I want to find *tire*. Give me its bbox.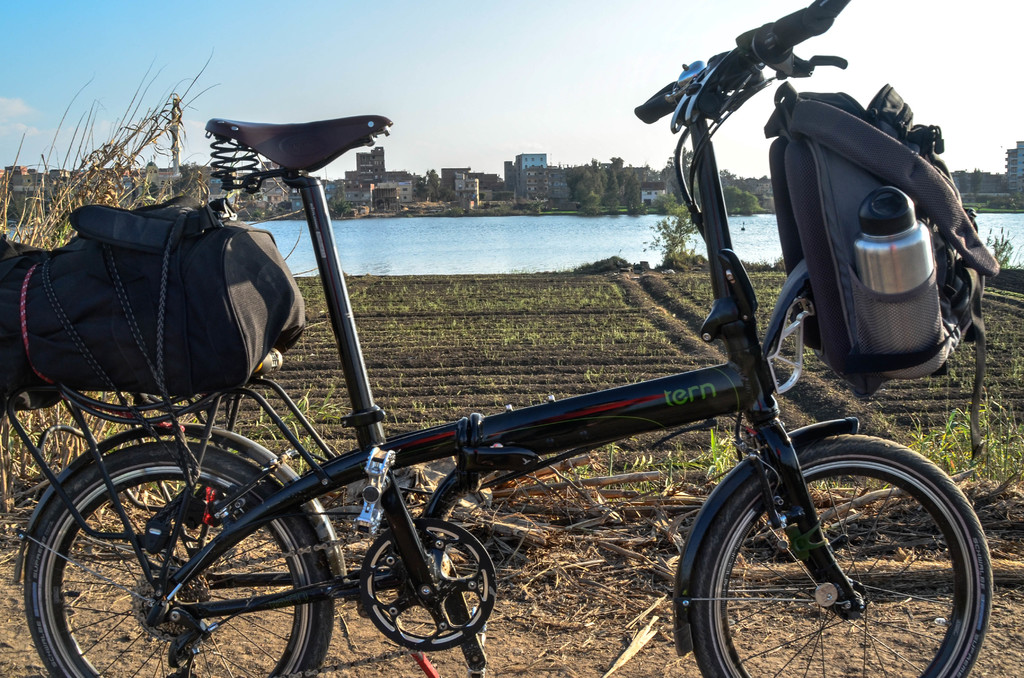
crop(692, 435, 992, 677).
